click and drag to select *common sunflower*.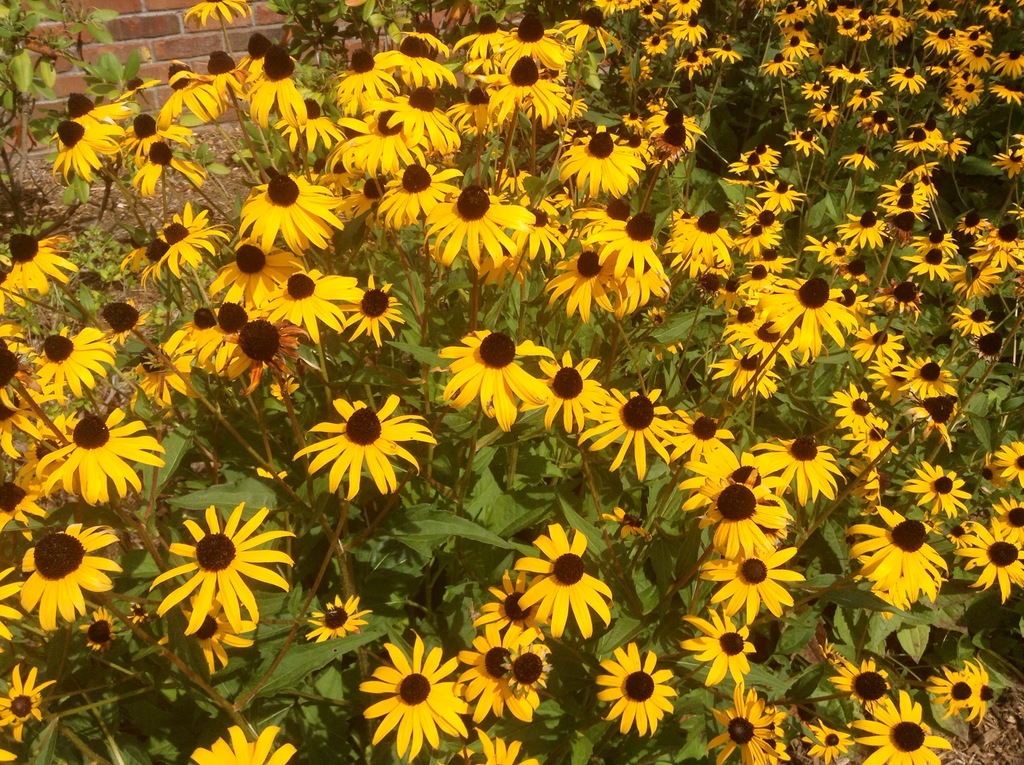
Selection: box(298, 399, 430, 512).
